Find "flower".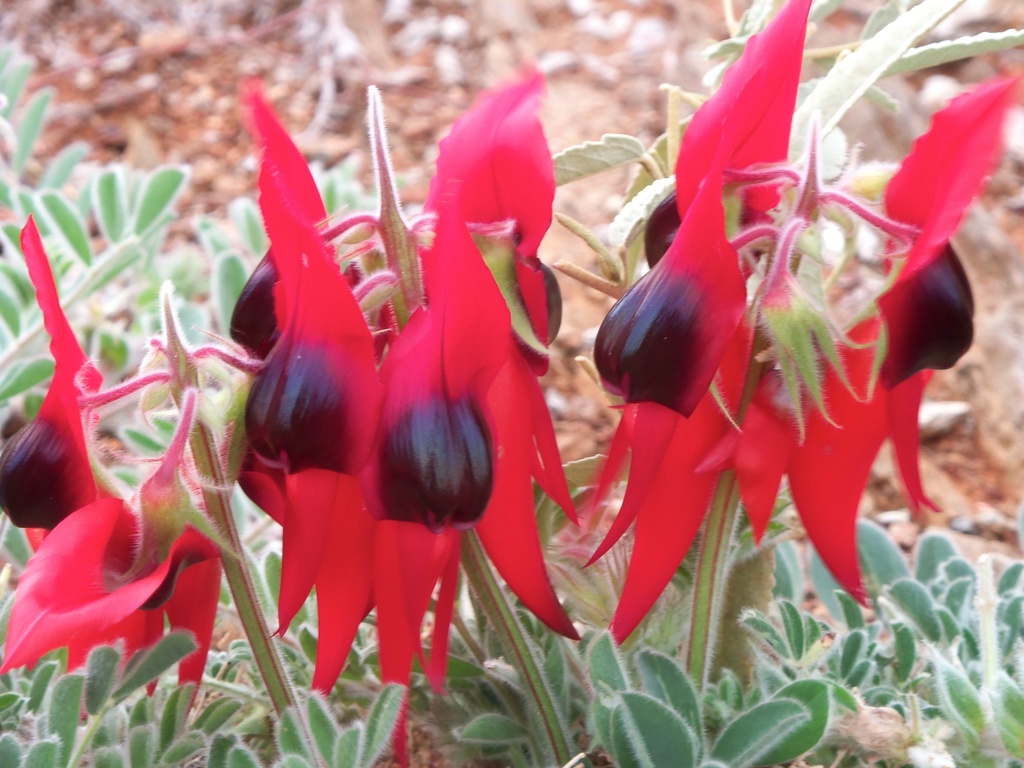
702/72/1023/605.
